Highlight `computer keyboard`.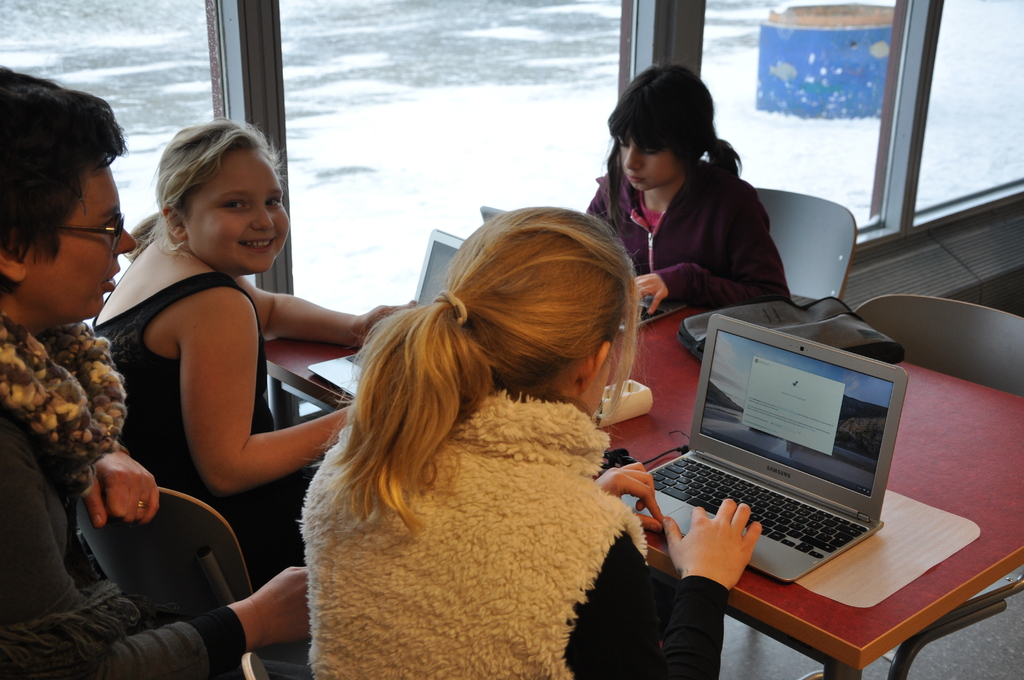
Highlighted region: locate(621, 302, 664, 329).
